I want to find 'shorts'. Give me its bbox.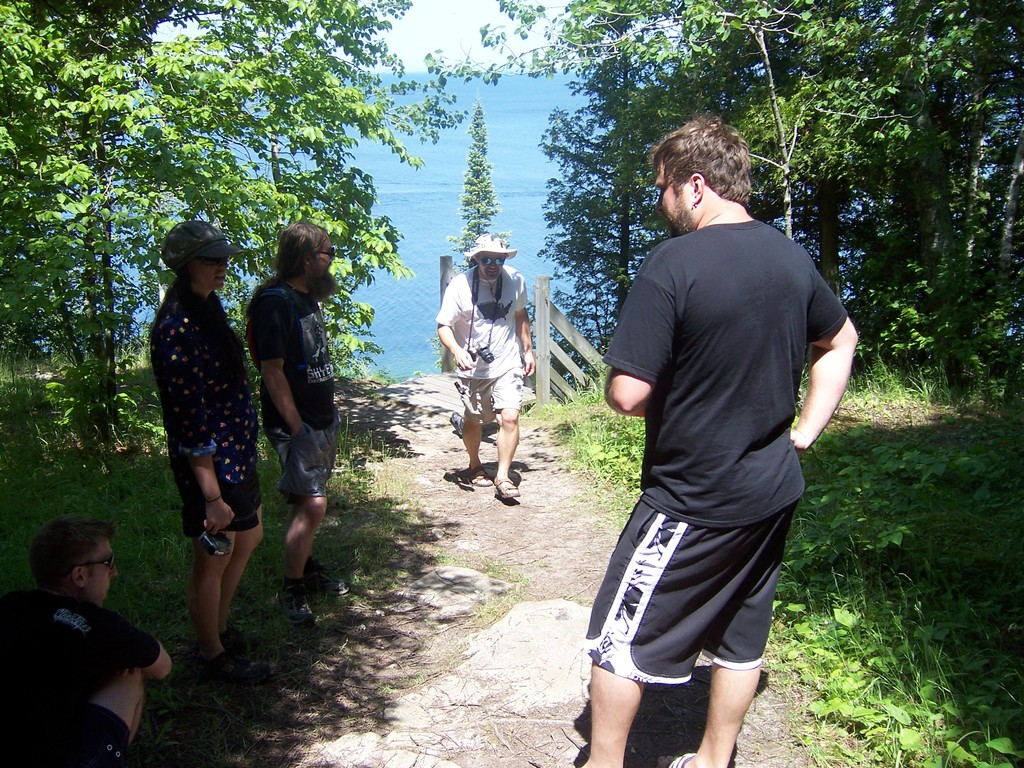
Rect(456, 361, 524, 426).
